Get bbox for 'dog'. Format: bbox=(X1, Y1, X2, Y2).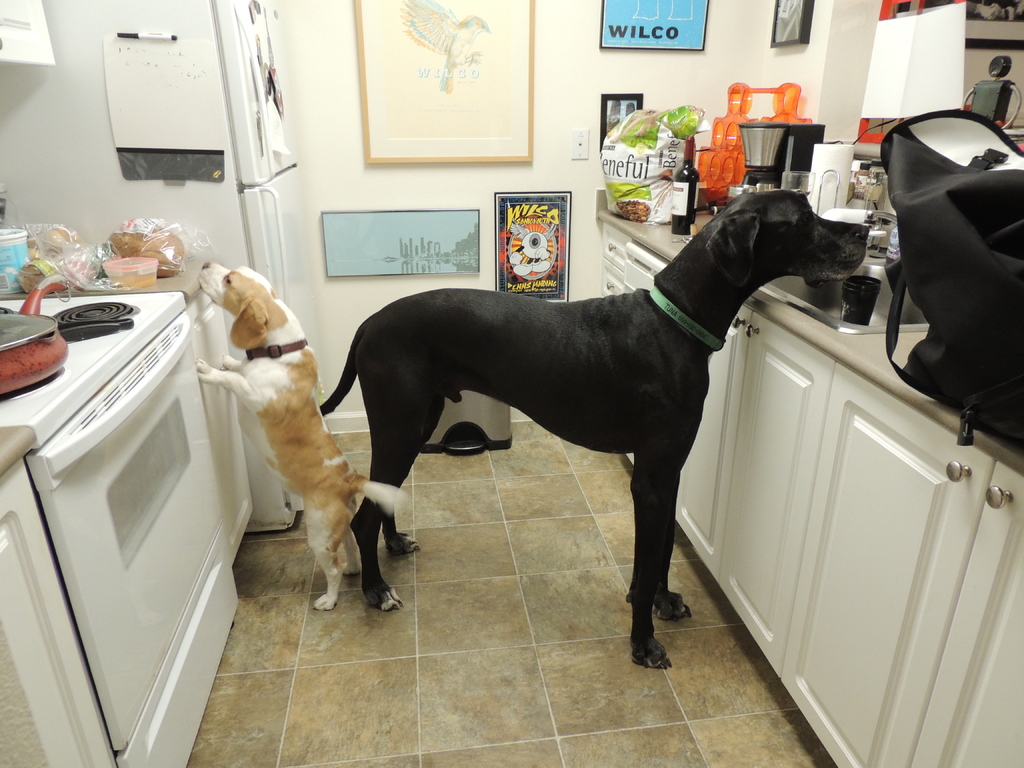
bbox=(319, 188, 867, 671).
